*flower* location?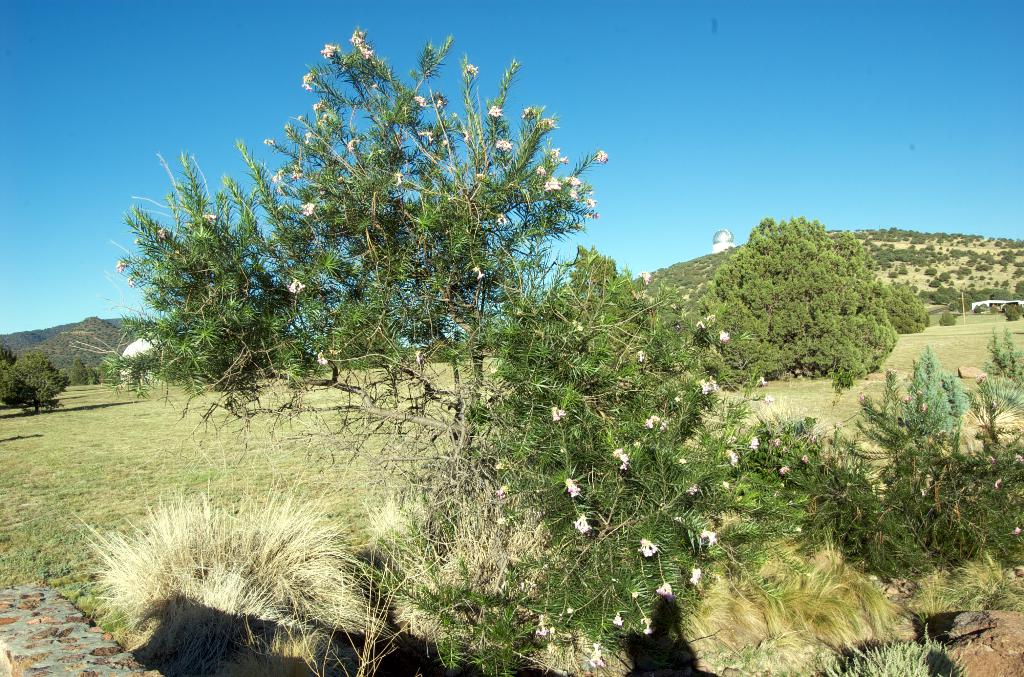
{"x1": 535, "y1": 147, "x2": 581, "y2": 198}
